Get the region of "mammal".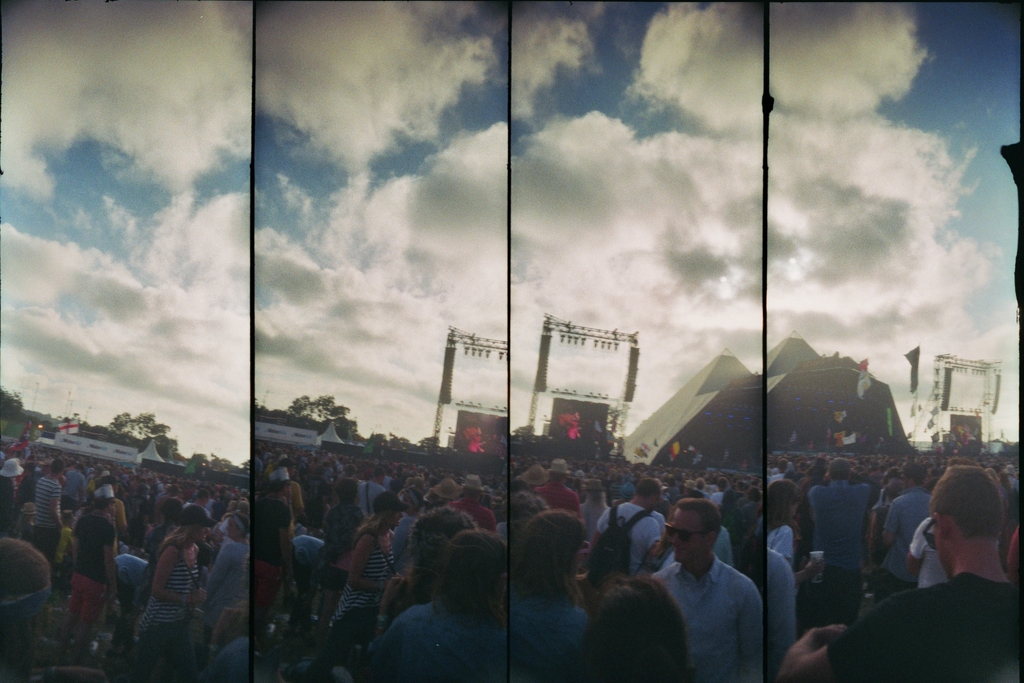
577 568 712 679.
